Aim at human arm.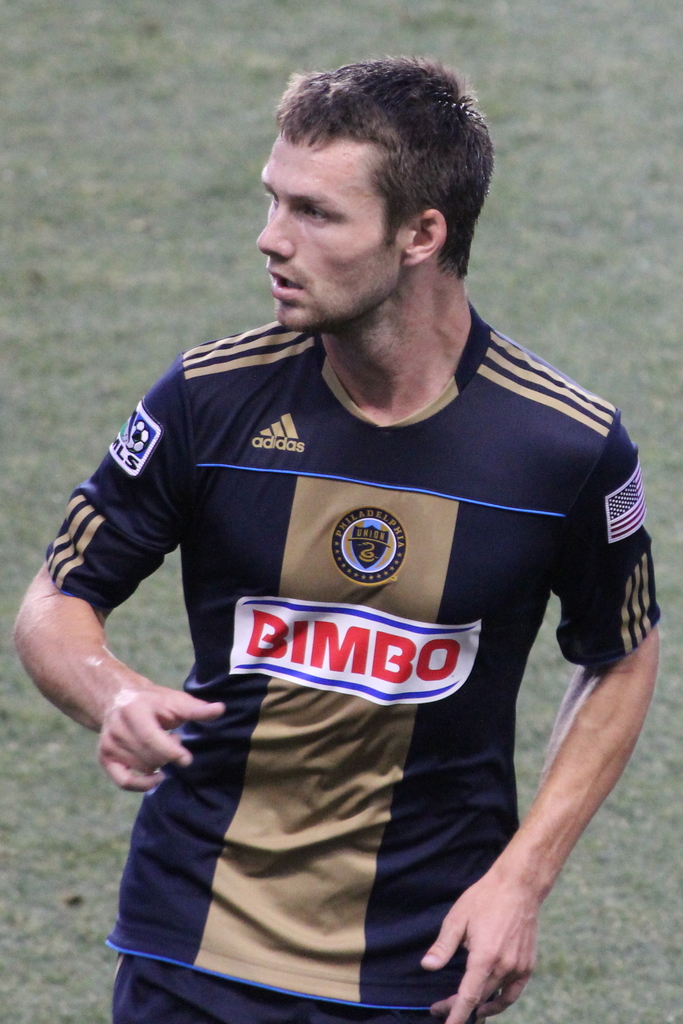
Aimed at bbox=(18, 480, 232, 825).
